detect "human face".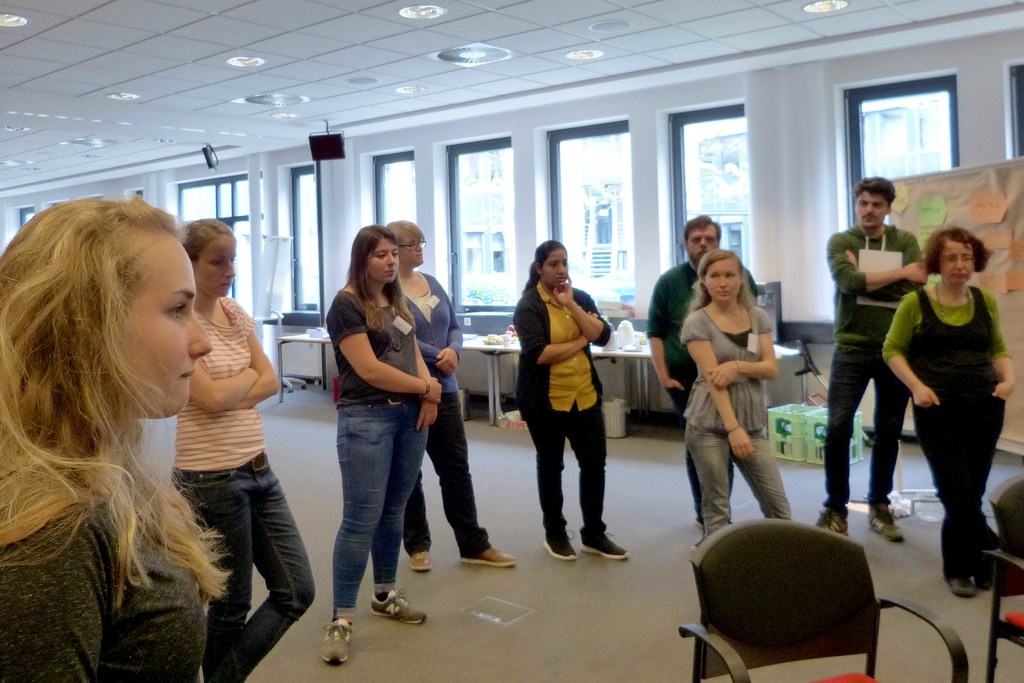
Detected at 703 256 740 306.
